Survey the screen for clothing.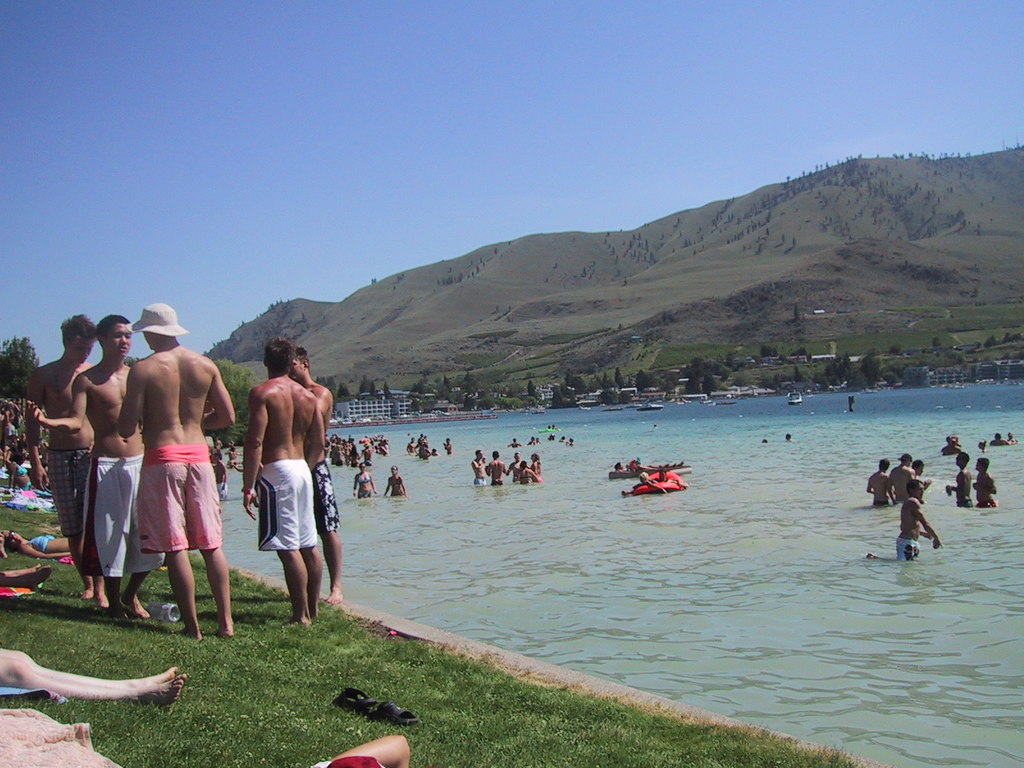
Survey found: {"x1": 45, "y1": 447, "x2": 90, "y2": 538}.
